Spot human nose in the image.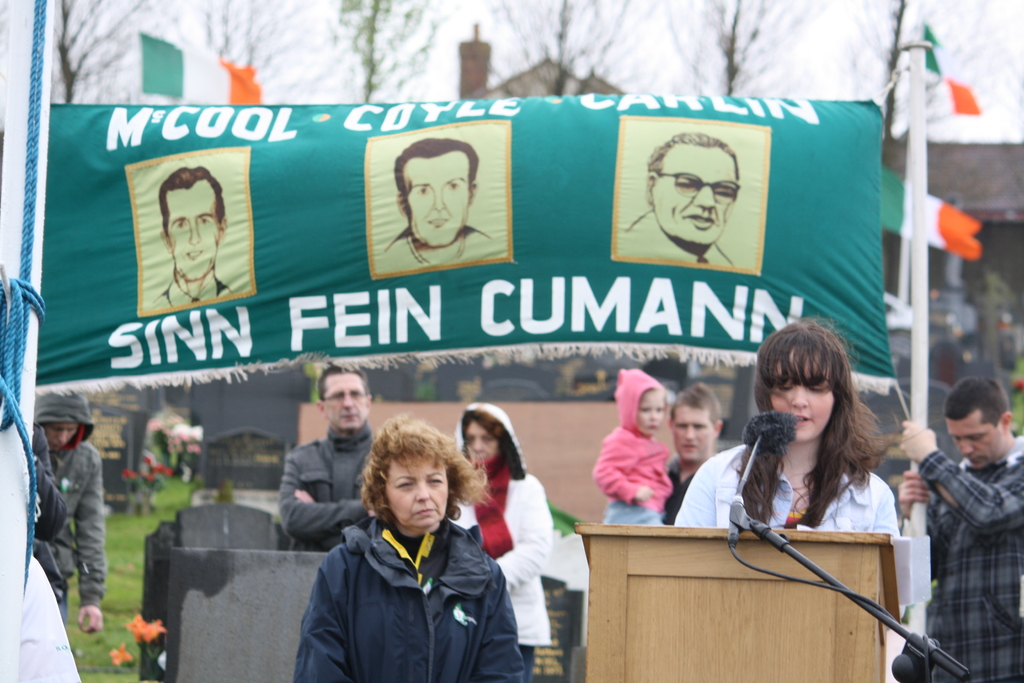
human nose found at pyautogui.locateOnScreen(786, 386, 811, 411).
